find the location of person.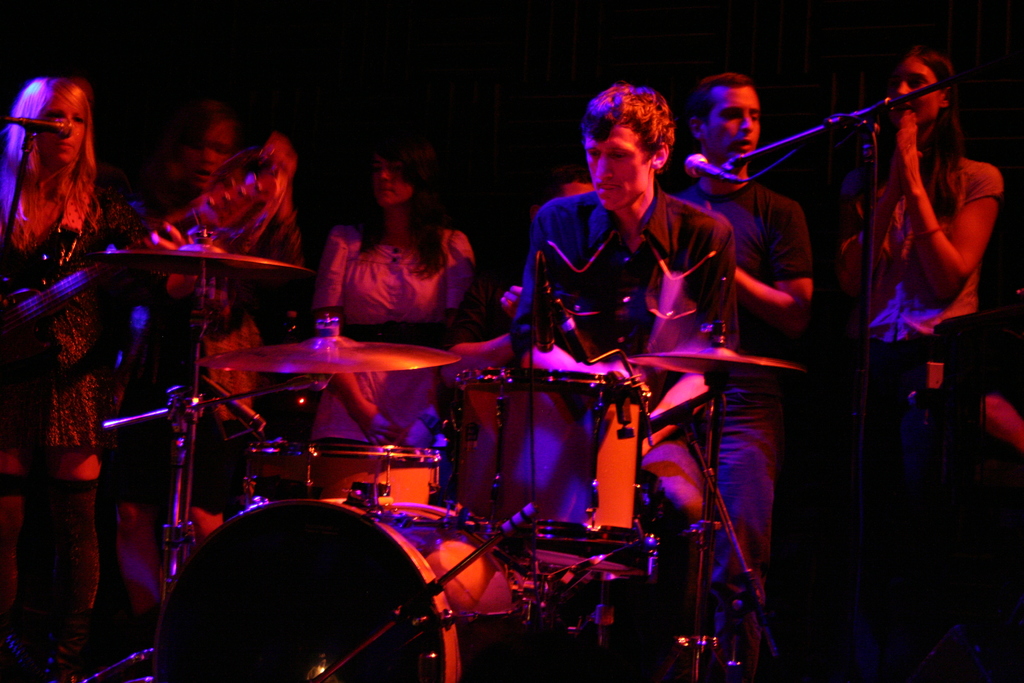
Location: (837, 45, 1004, 342).
